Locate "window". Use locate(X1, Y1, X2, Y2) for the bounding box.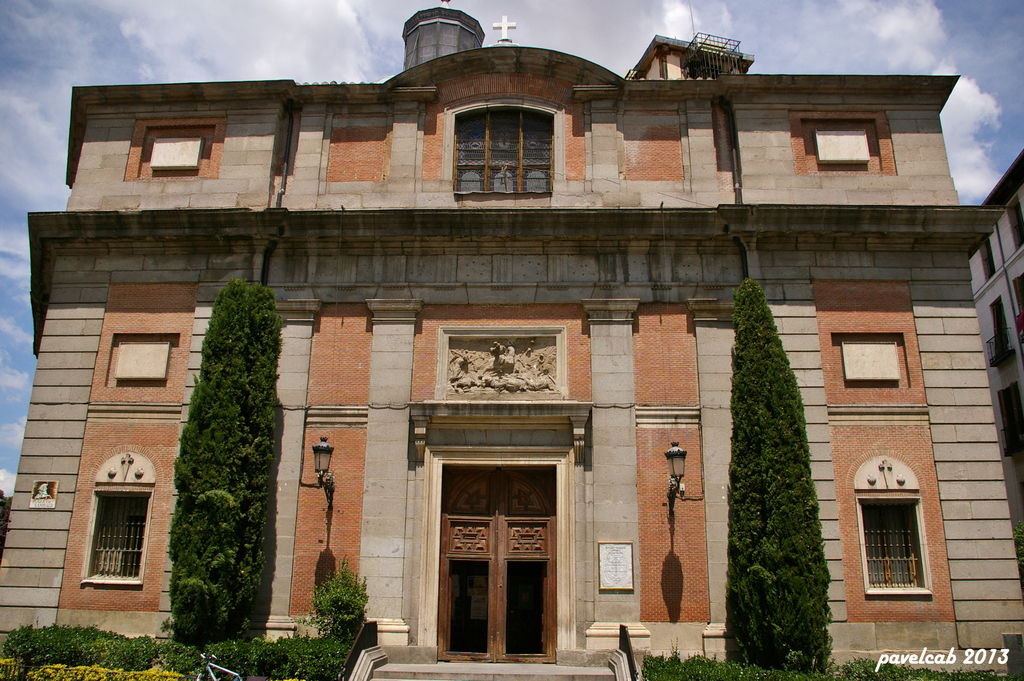
locate(451, 104, 556, 194).
